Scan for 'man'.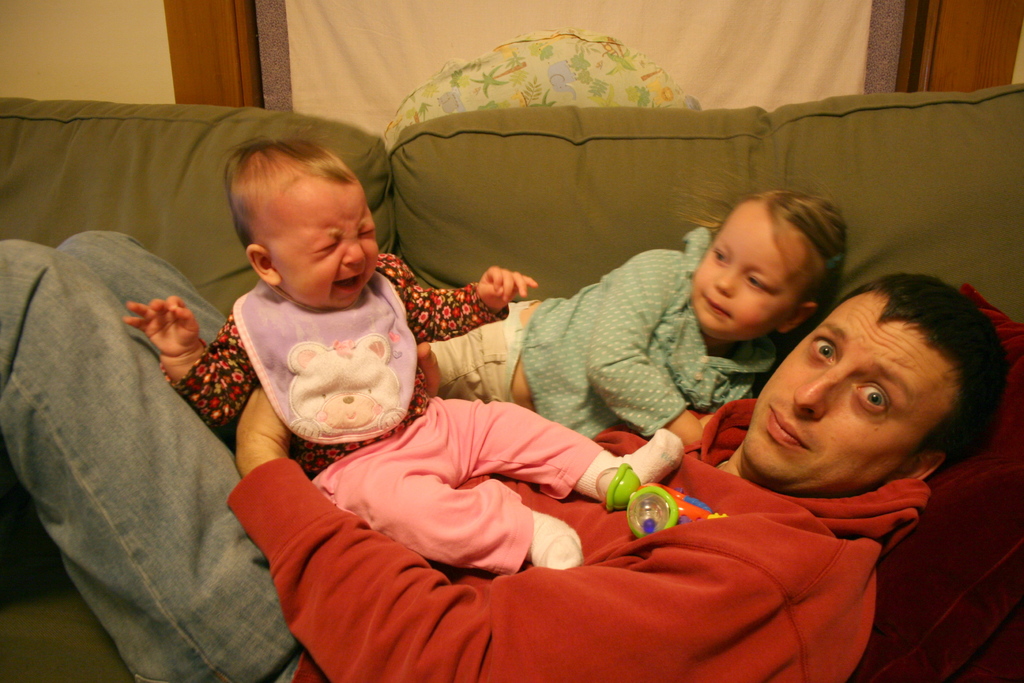
Scan result: 112/198/1004/682.
